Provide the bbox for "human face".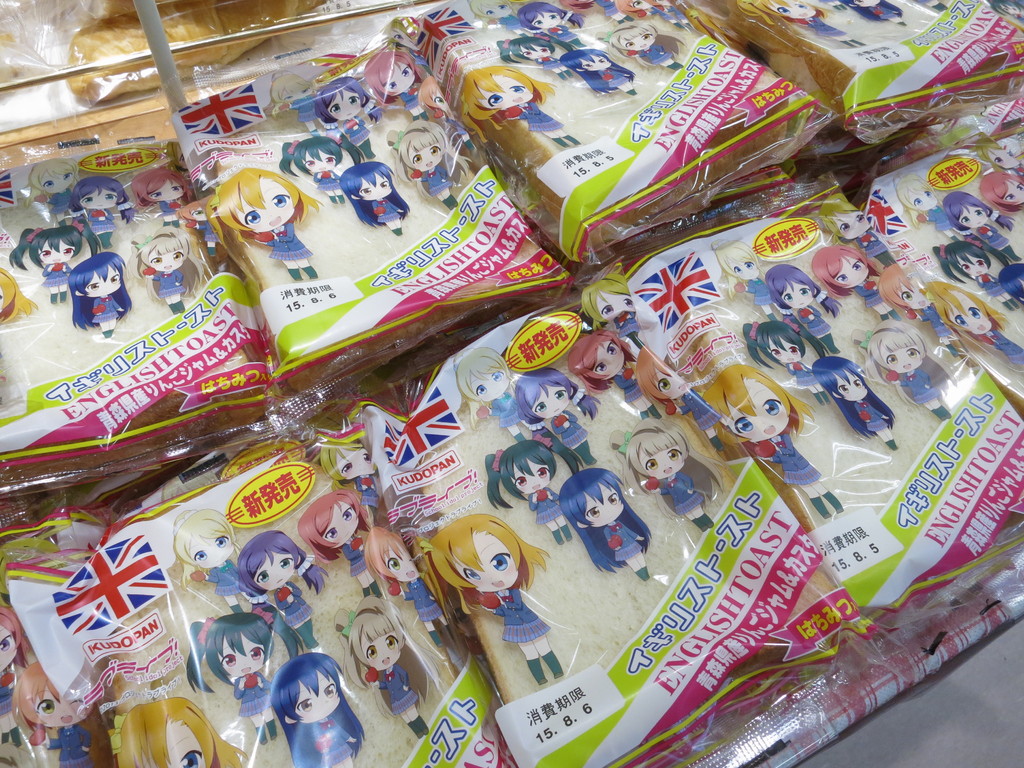
box(948, 291, 990, 336).
